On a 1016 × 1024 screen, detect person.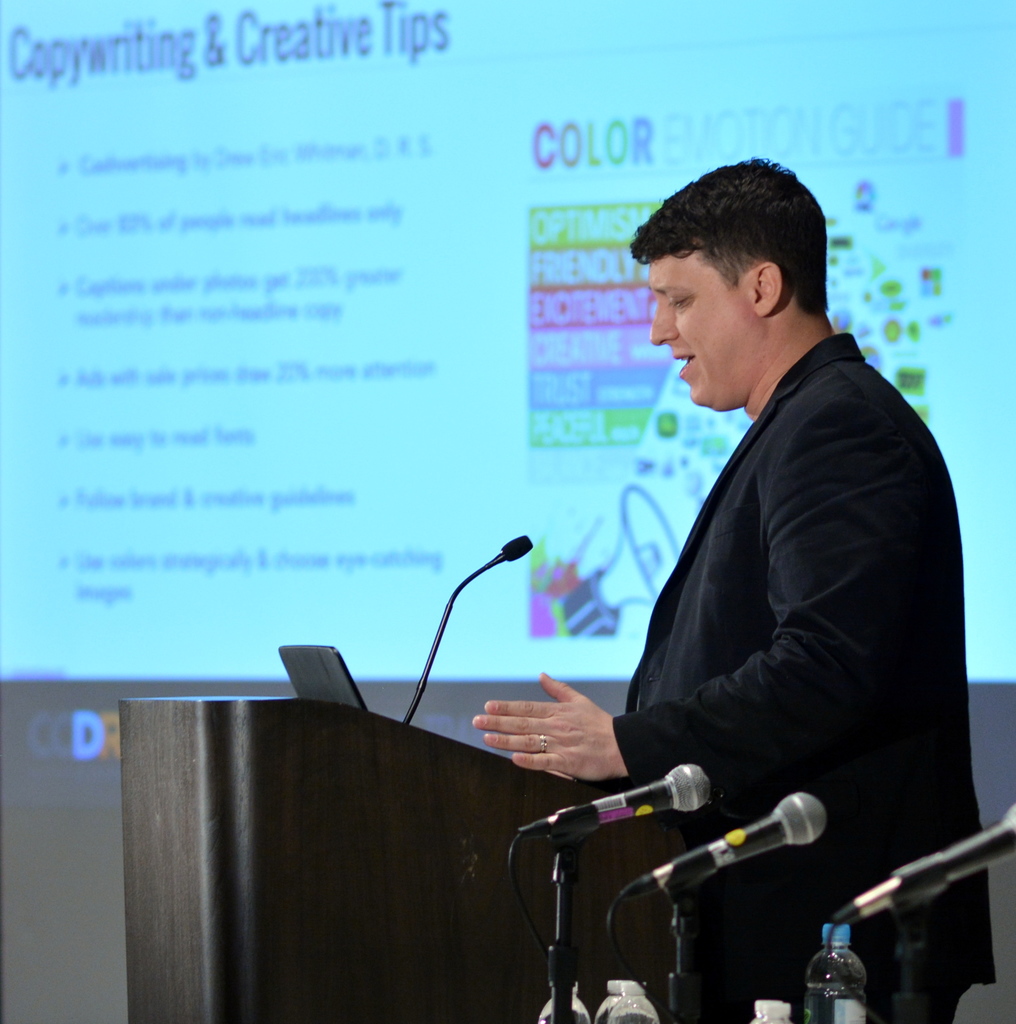
l=564, t=172, r=967, b=969.
